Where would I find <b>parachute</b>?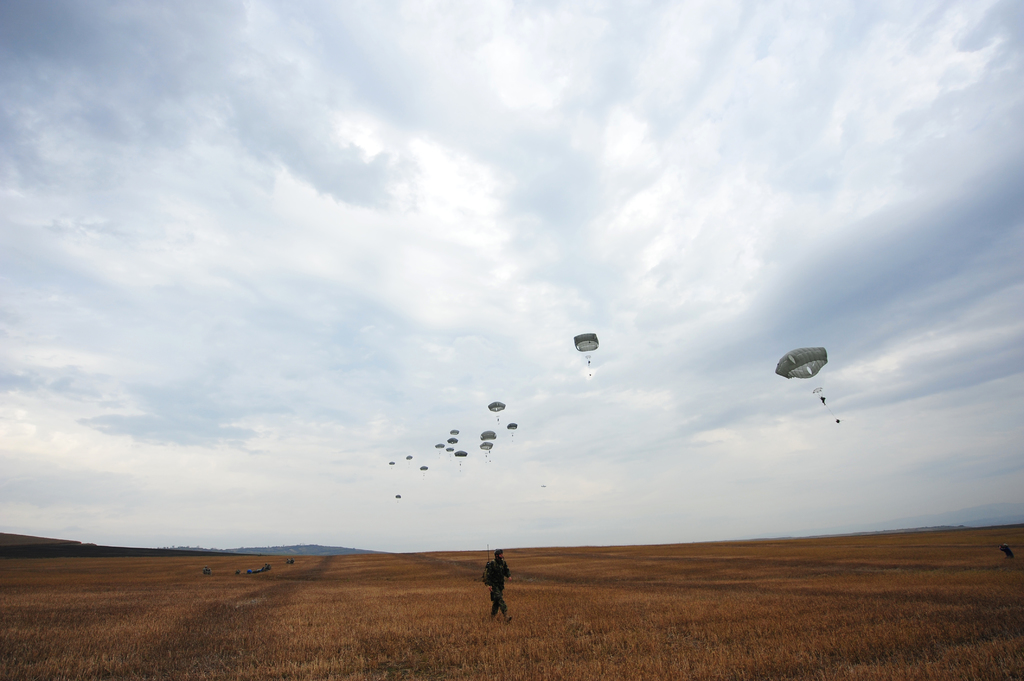
At 444 435 460 447.
